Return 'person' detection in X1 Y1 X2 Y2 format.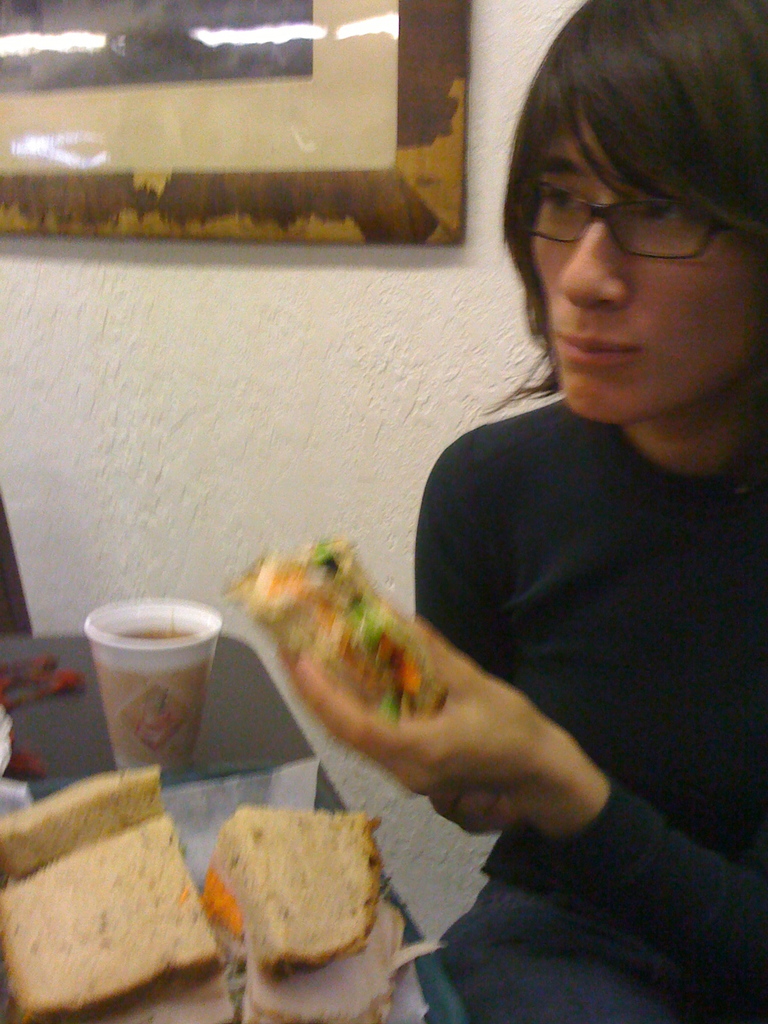
264 51 751 995.
